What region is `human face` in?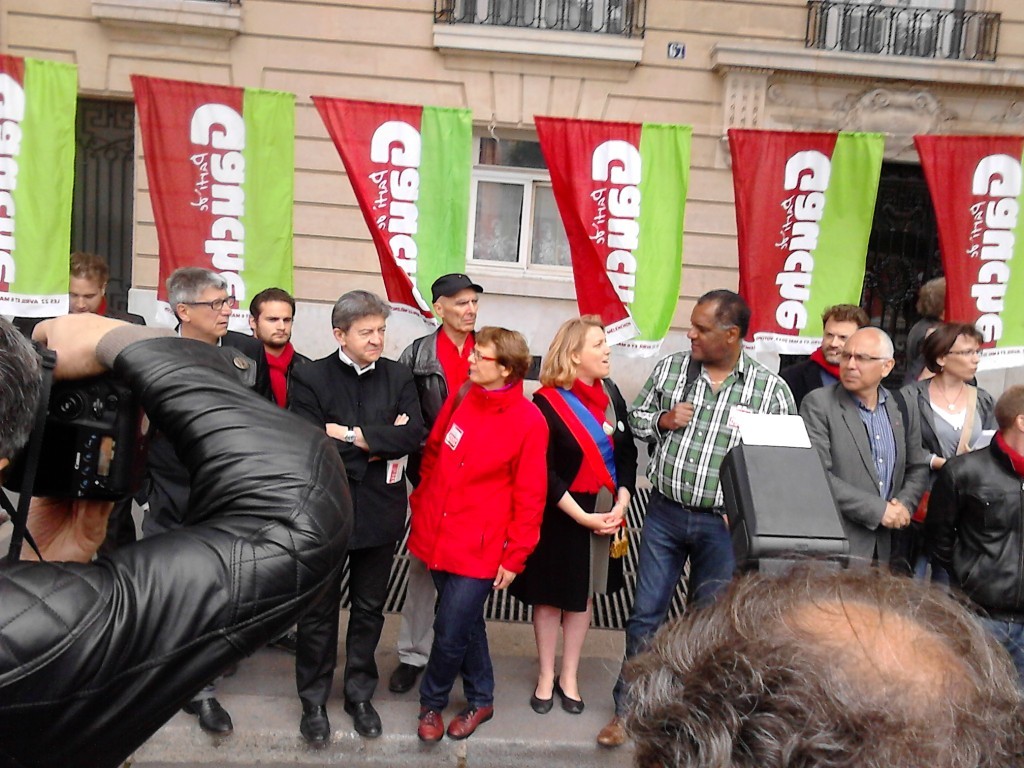
rect(840, 341, 880, 389).
